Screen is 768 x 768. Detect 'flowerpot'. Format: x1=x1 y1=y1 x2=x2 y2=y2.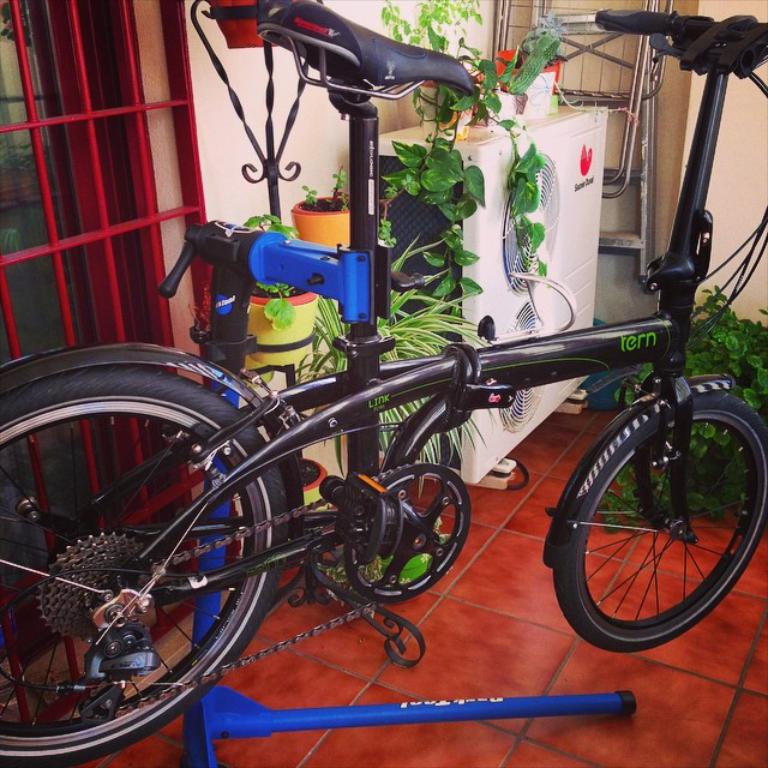
x1=245 y1=290 x2=317 y2=368.
